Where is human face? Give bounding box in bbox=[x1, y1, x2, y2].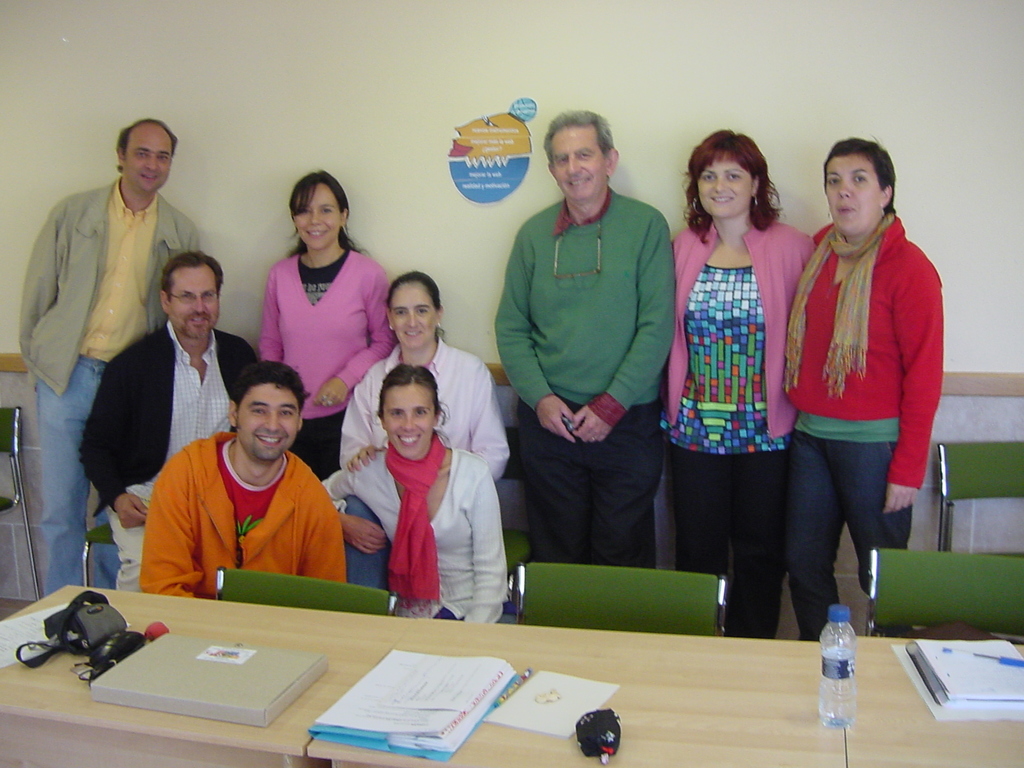
bbox=[175, 266, 221, 339].
